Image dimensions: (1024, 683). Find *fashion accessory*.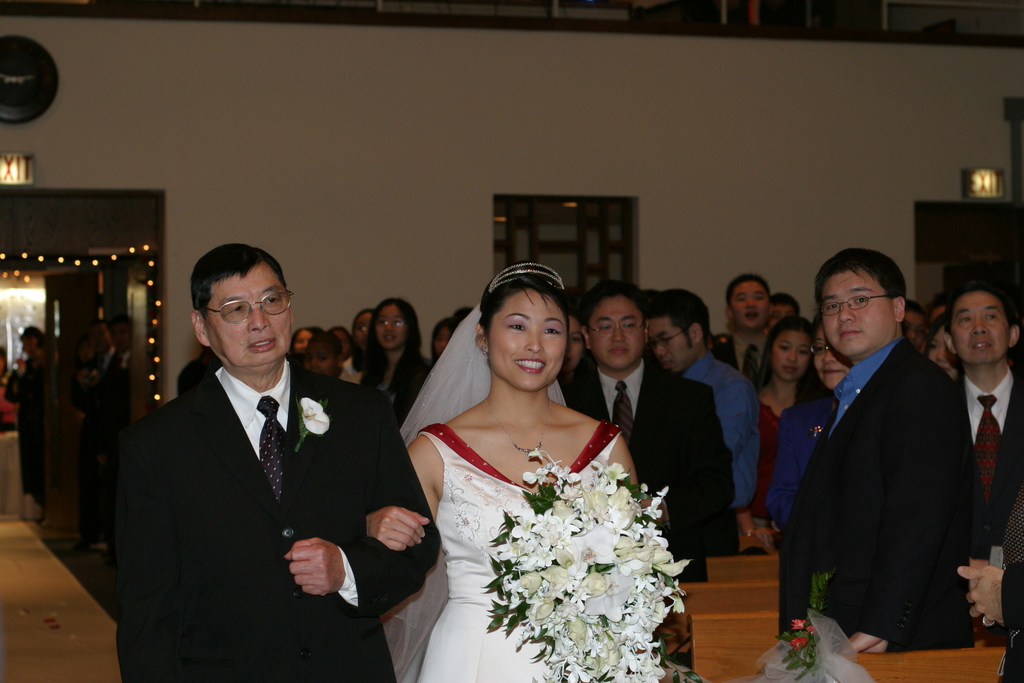
485, 256, 566, 290.
